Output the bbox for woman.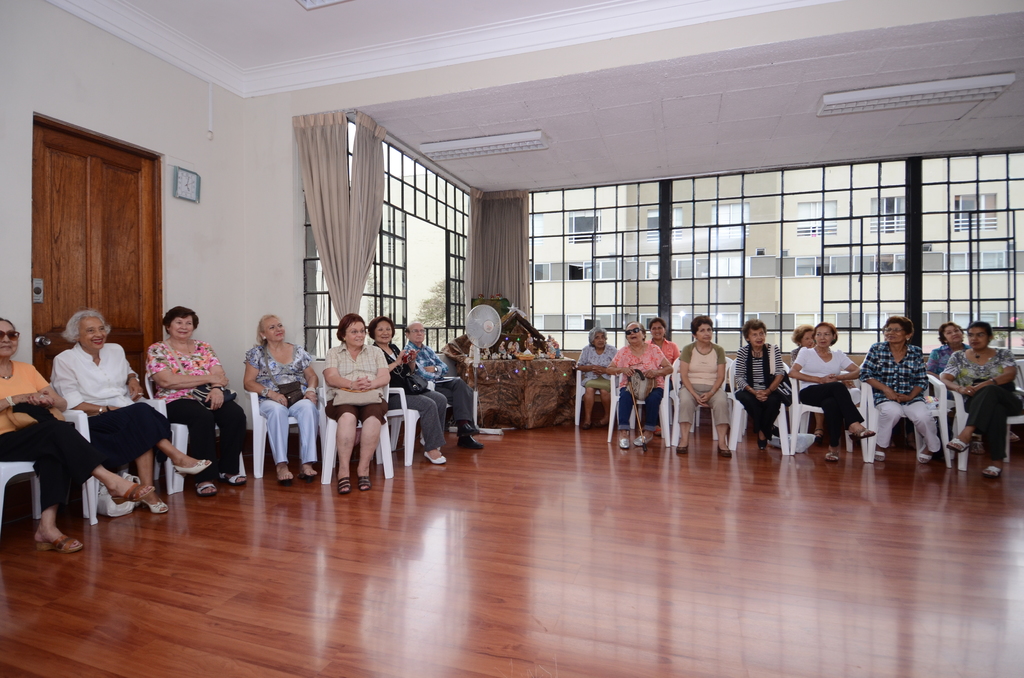
607,321,675,452.
